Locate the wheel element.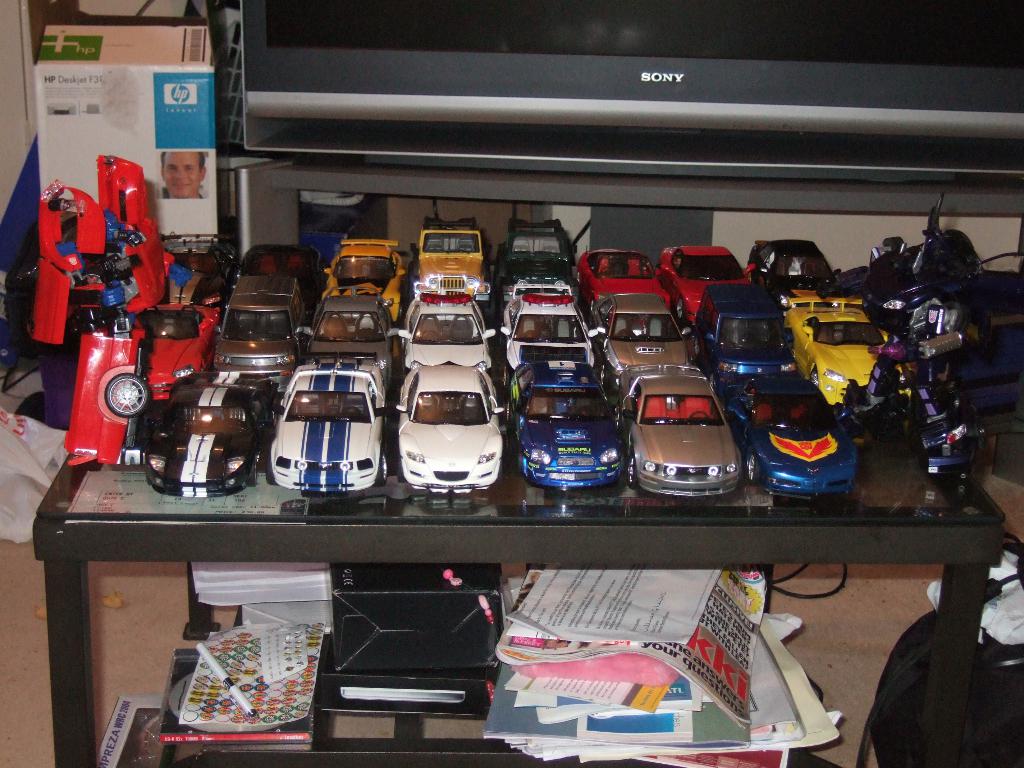
Element bbox: x1=250, y1=461, x2=258, y2=486.
